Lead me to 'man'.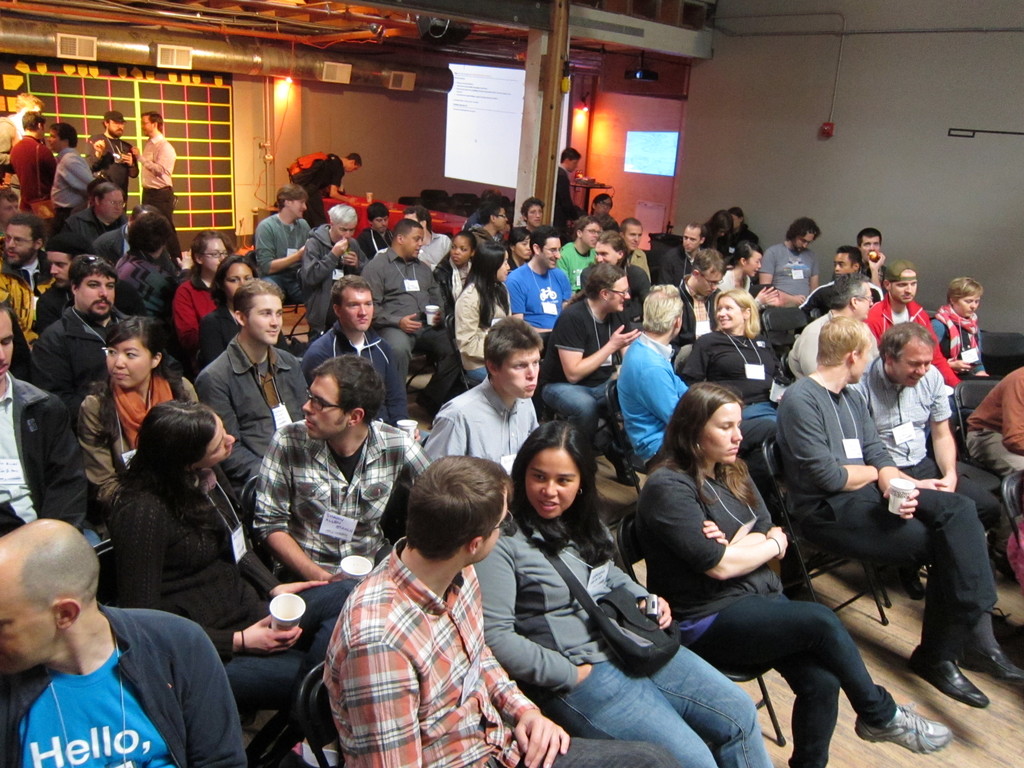
Lead to region(796, 246, 883, 315).
